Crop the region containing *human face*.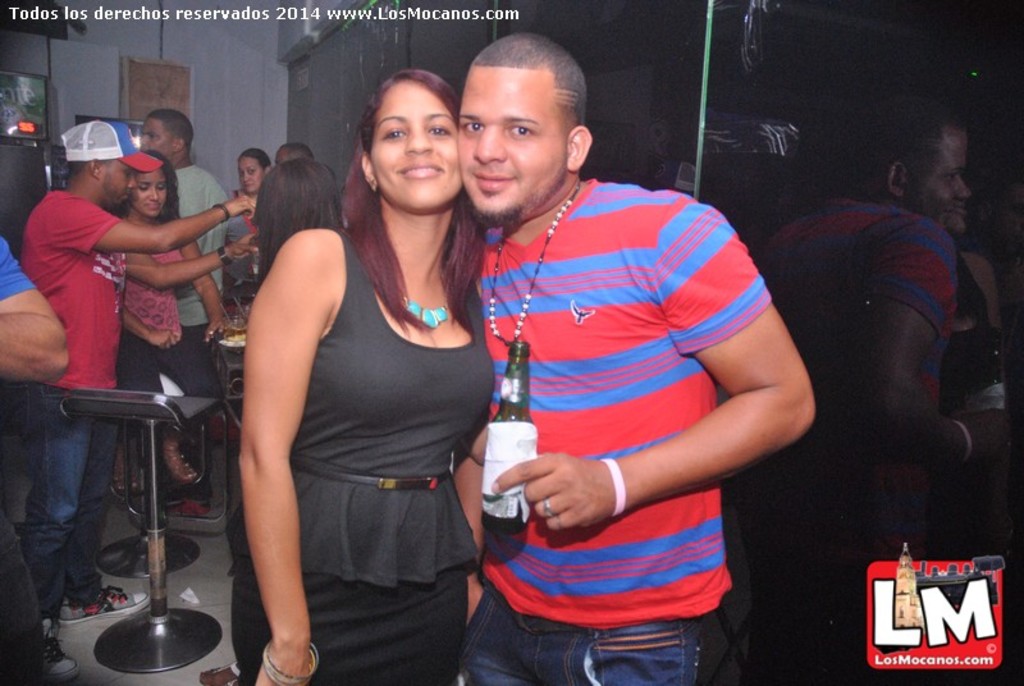
Crop region: (904,133,970,243).
